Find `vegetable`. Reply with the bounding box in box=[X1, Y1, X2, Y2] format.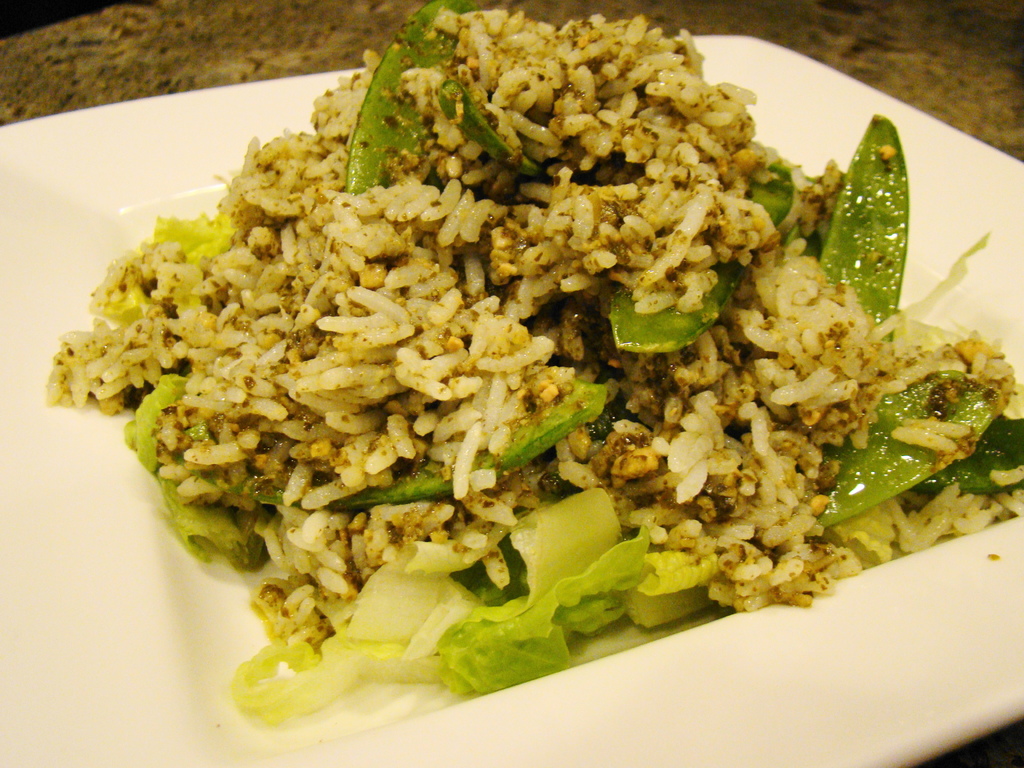
box=[118, 0, 1023, 527].
